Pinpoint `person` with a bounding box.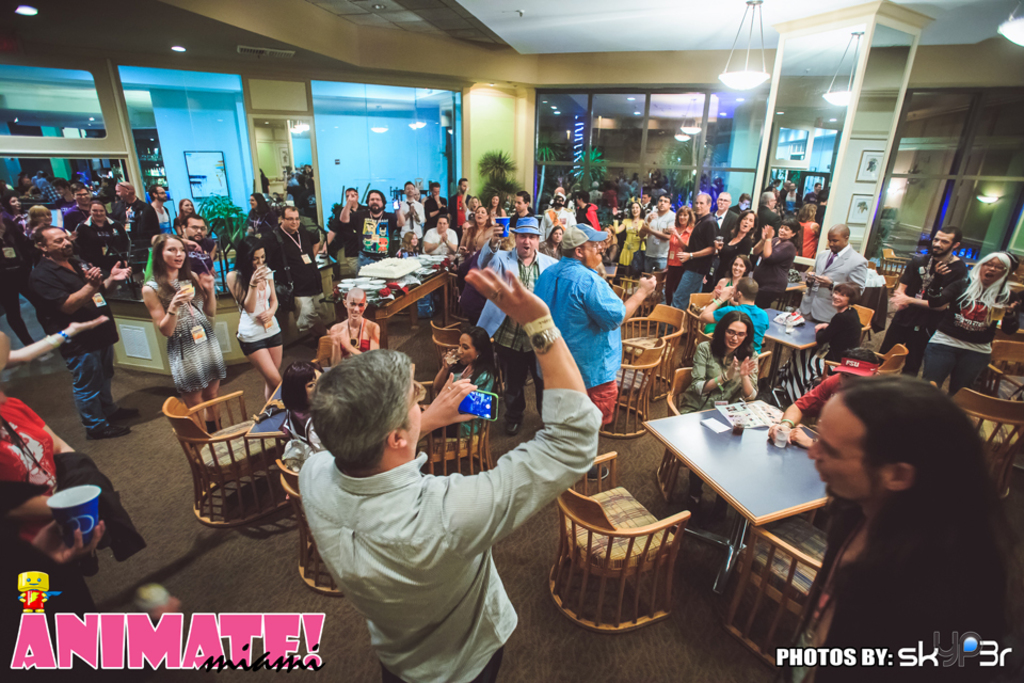
{"left": 769, "top": 346, "right": 878, "bottom": 451}.
